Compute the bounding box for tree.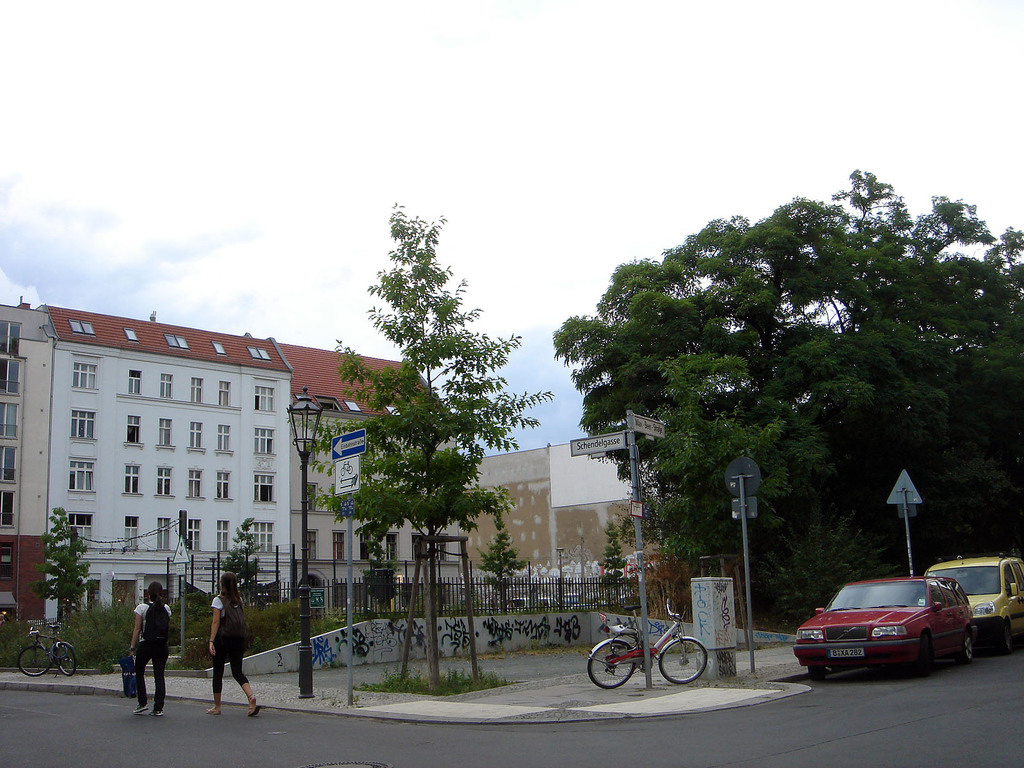
crop(327, 198, 525, 647).
